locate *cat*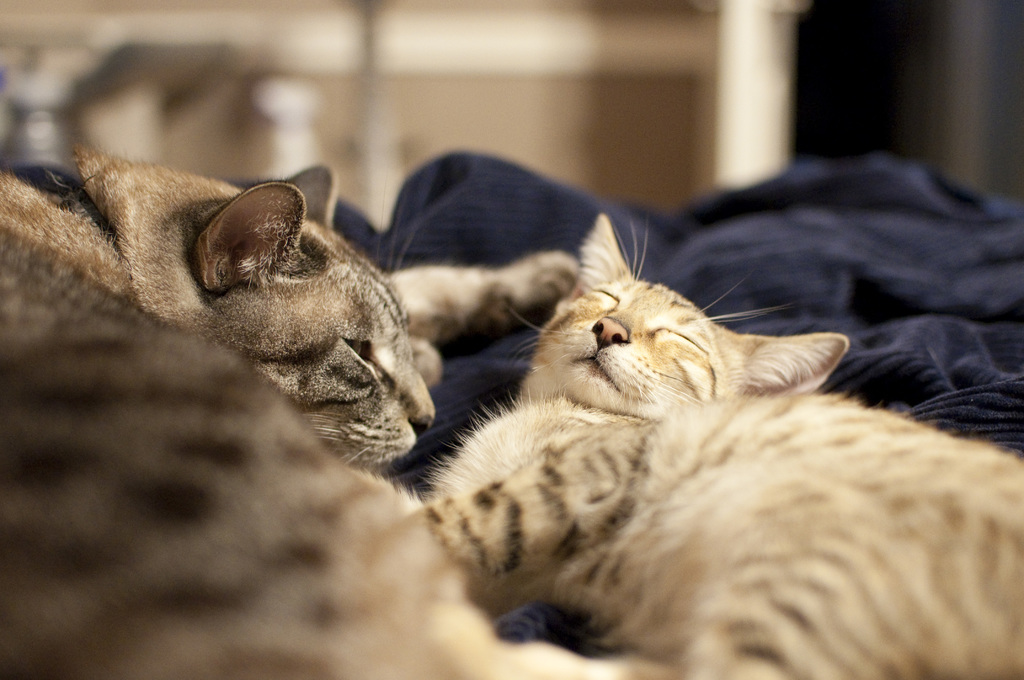
Rect(1, 165, 616, 679)
